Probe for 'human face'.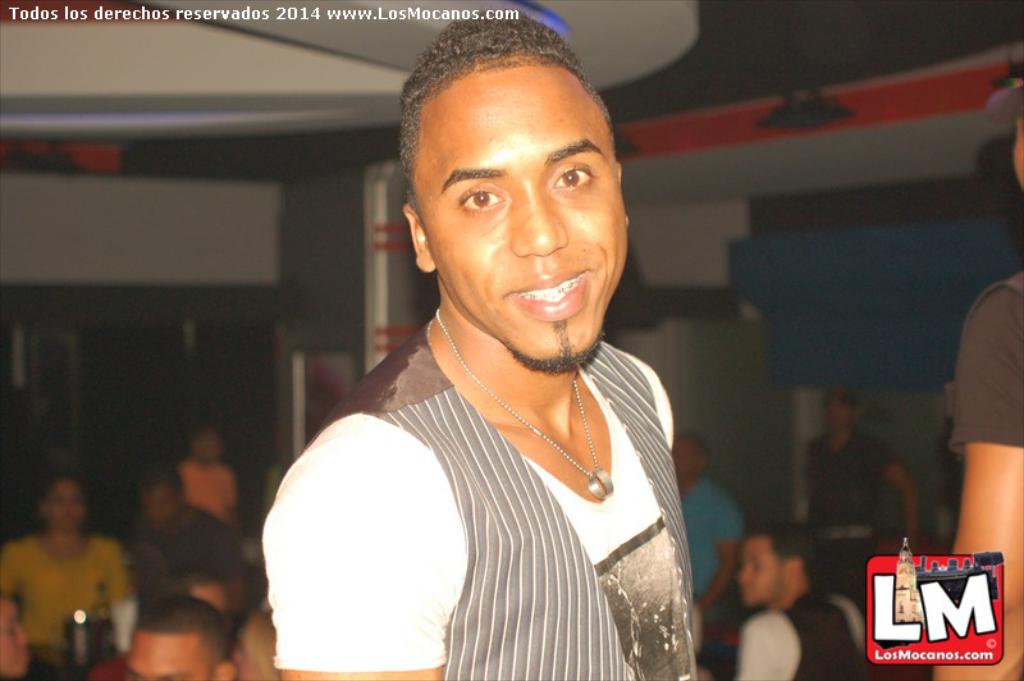
Probe result: [133, 625, 212, 680].
